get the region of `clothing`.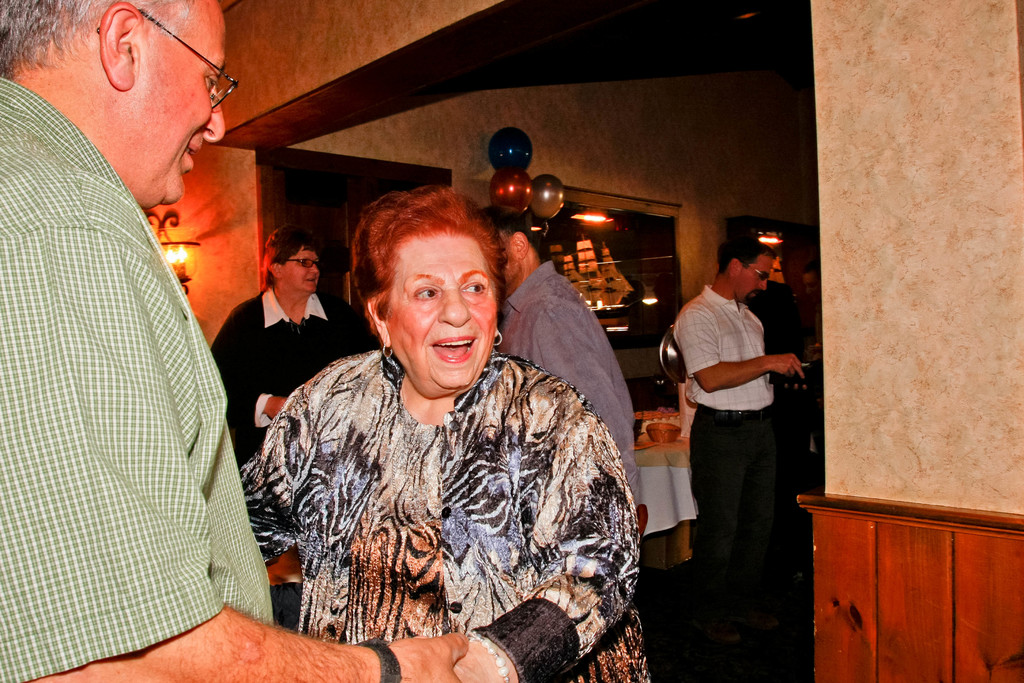
501, 259, 640, 509.
